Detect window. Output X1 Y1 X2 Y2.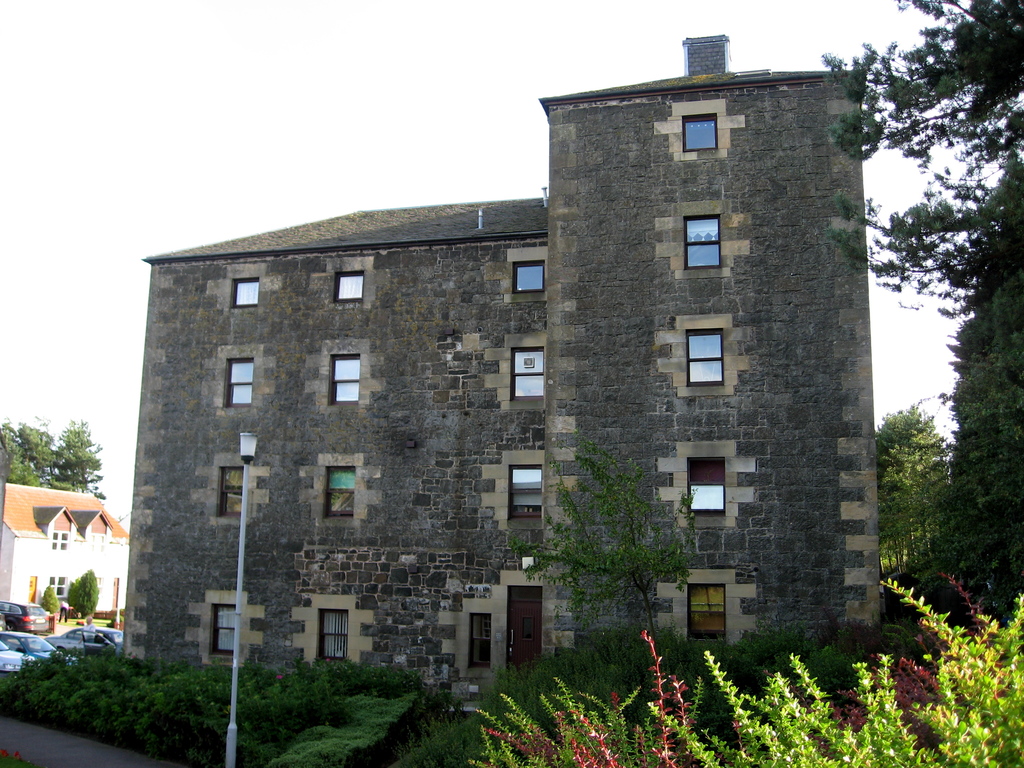
471 611 493 668.
